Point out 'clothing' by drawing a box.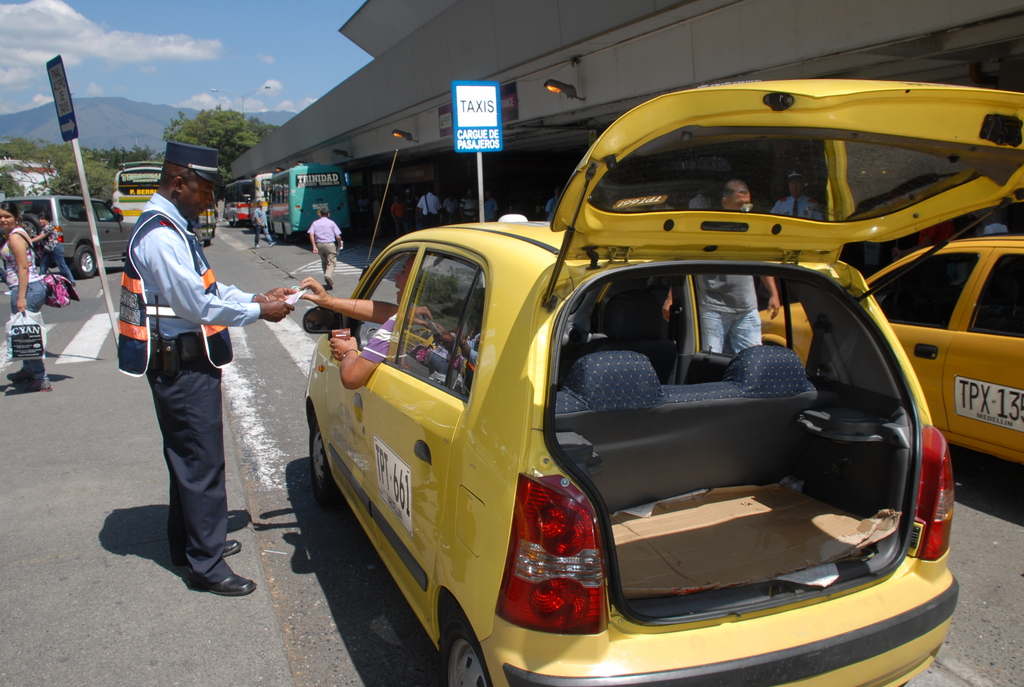
bbox=[49, 240, 68, 303].
